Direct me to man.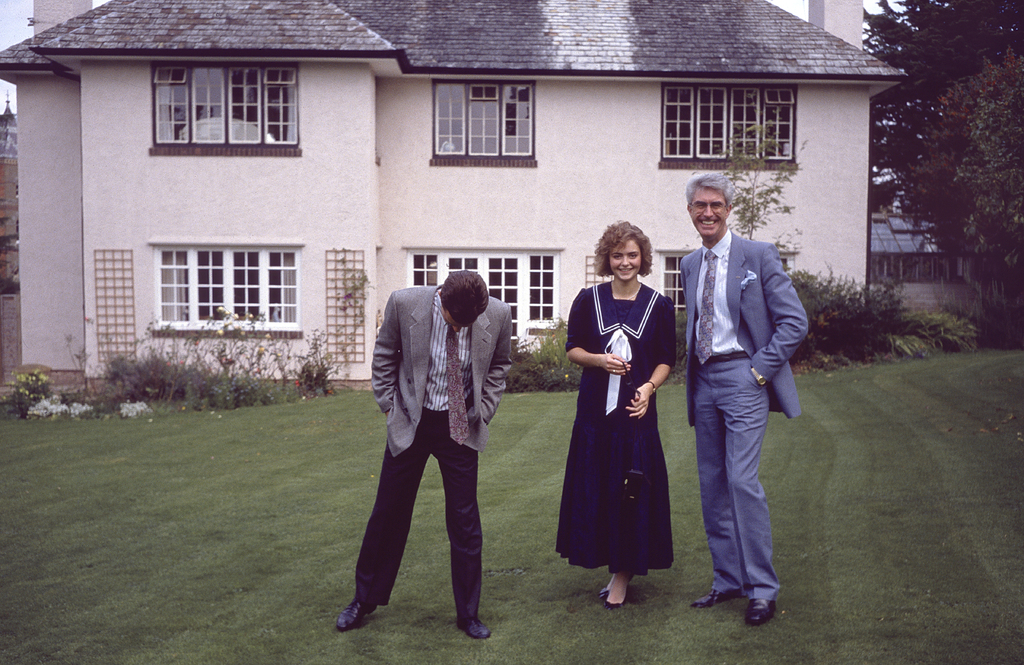
Direction: x1=337, y1=265, x2=506, y2=641.
